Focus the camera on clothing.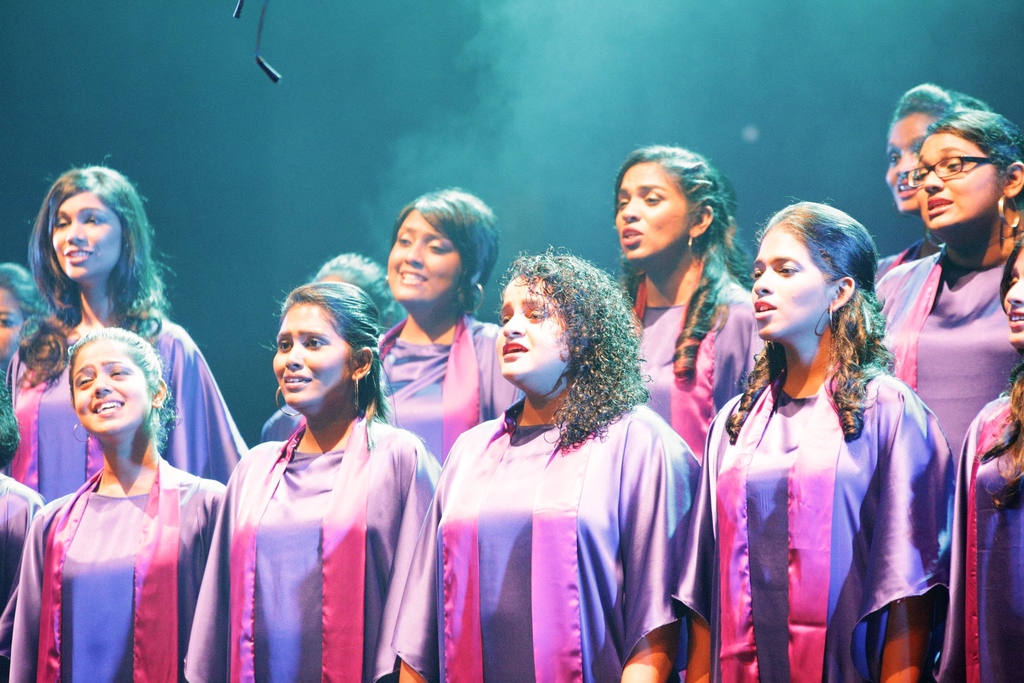
Focus region: x1=950 y1=395 x2=1023 y2=681.
